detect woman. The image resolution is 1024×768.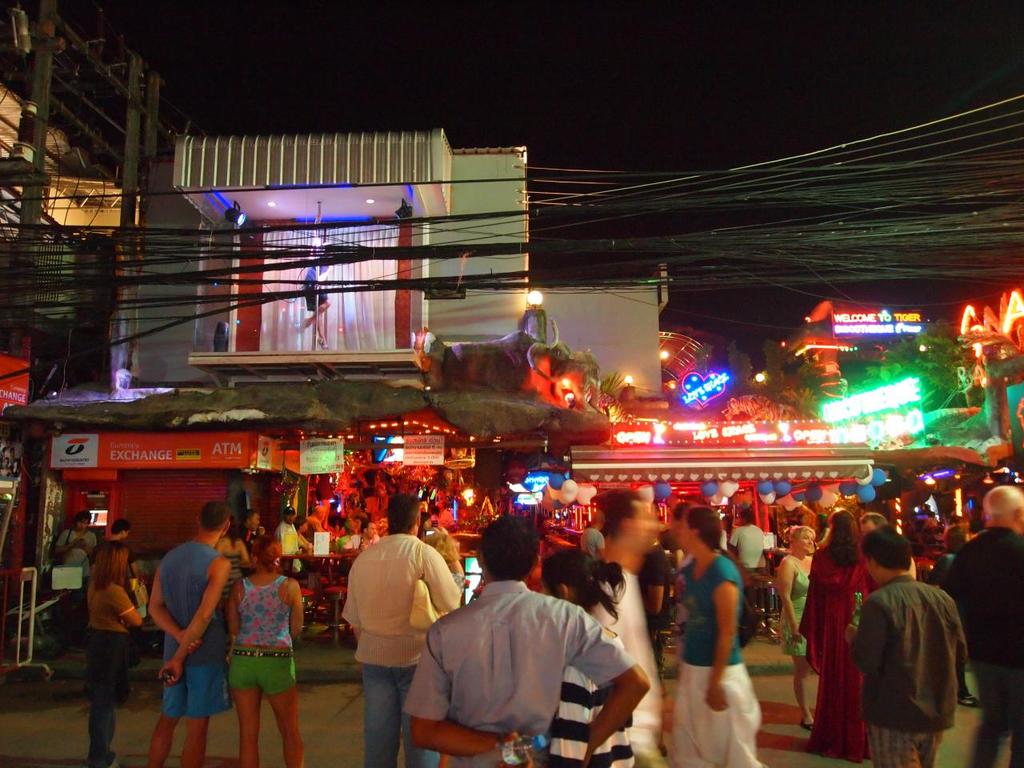
locate(668, 499, 770, 760).
